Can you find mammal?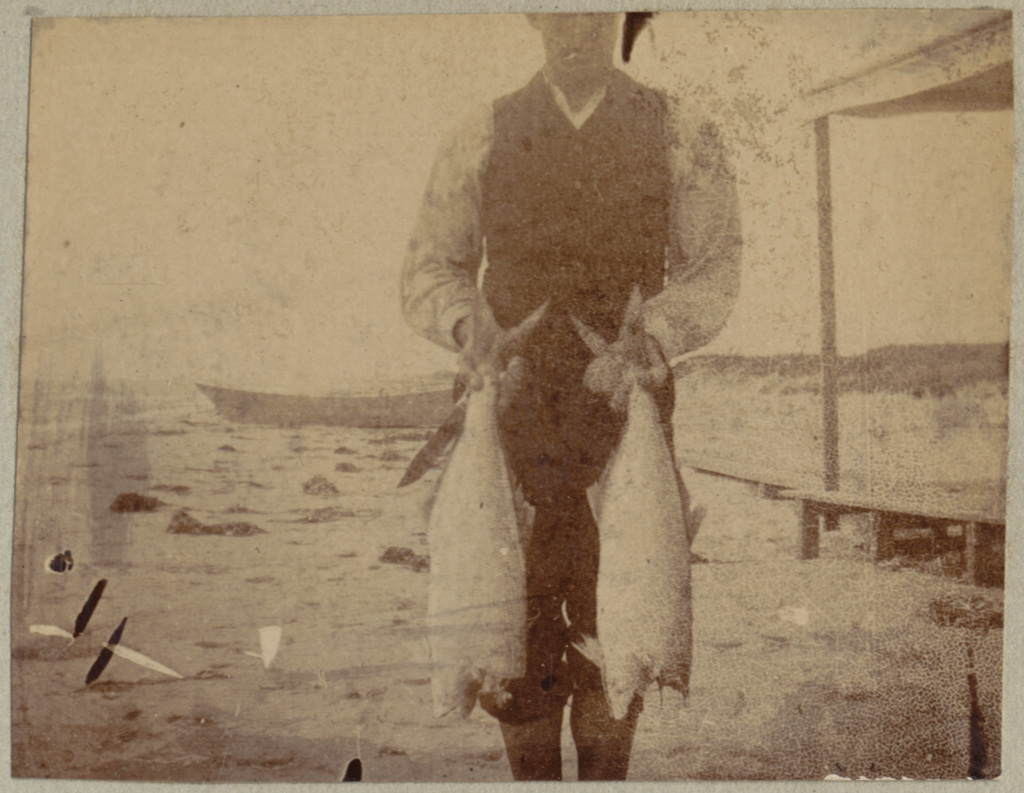
Yes, bounding box: bbox=(409, 38, 744, 768).
